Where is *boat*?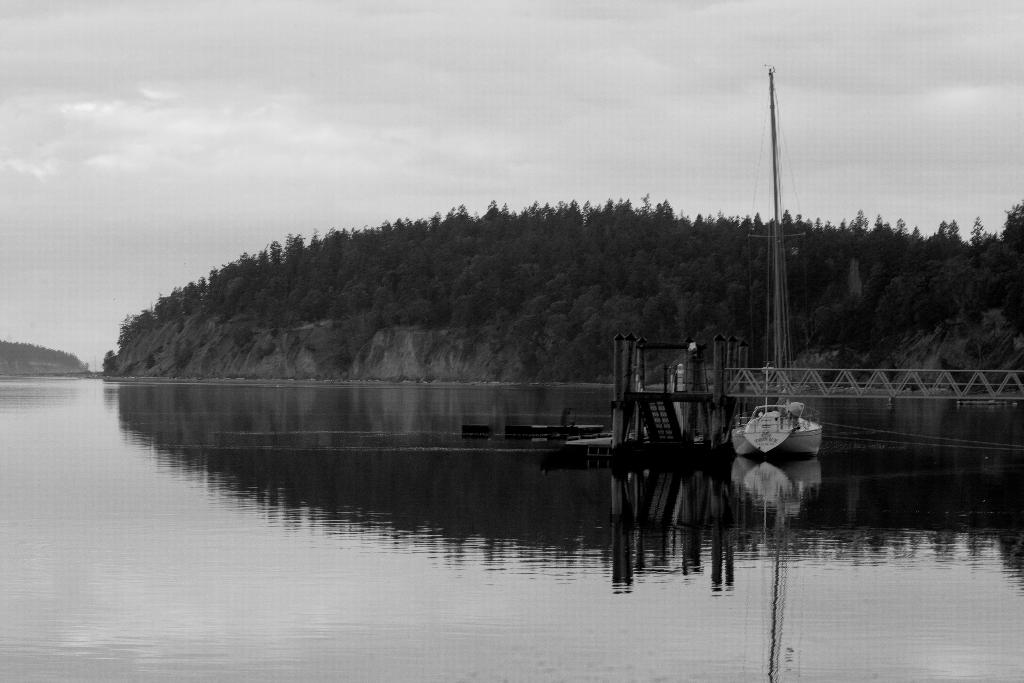
rect(730, 391, 841, 464).
